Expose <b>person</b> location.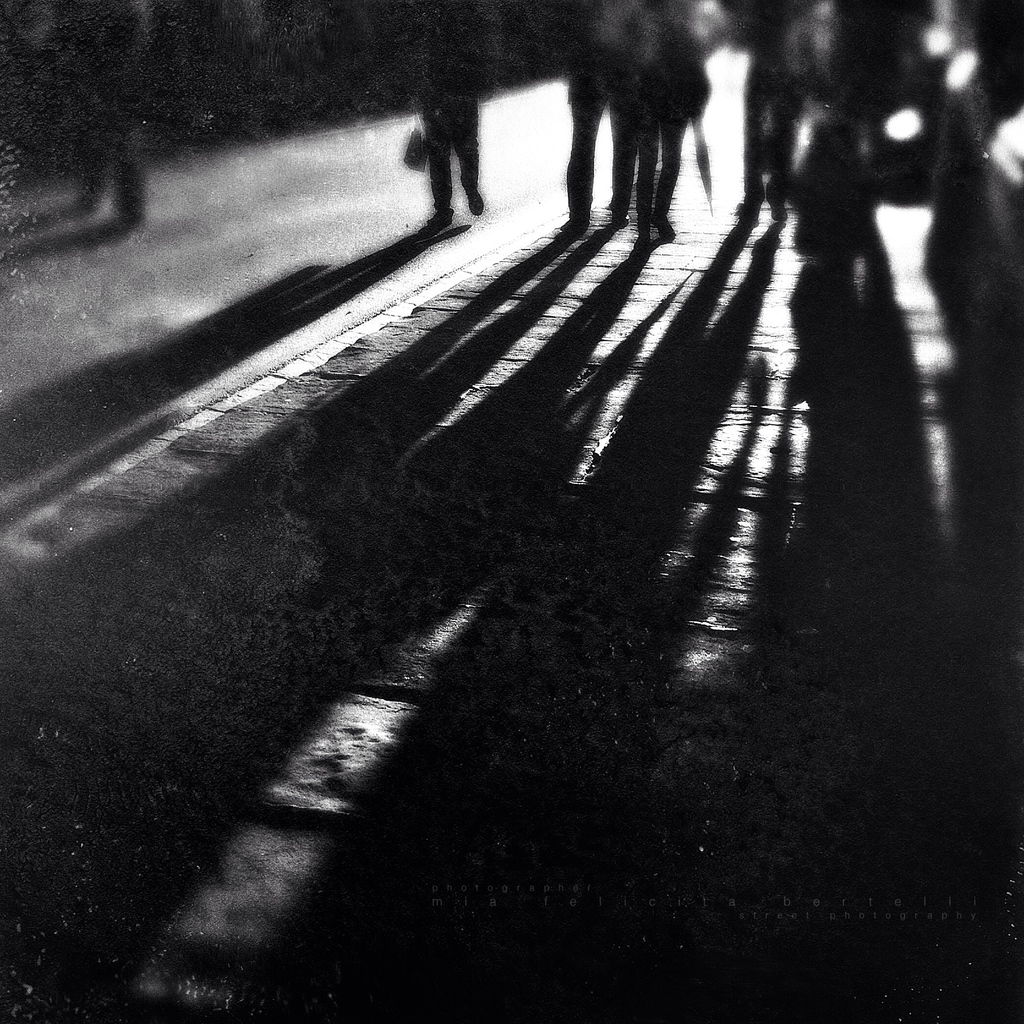
Exposed at x1=630 y1=0 x2=702 y2=245.
